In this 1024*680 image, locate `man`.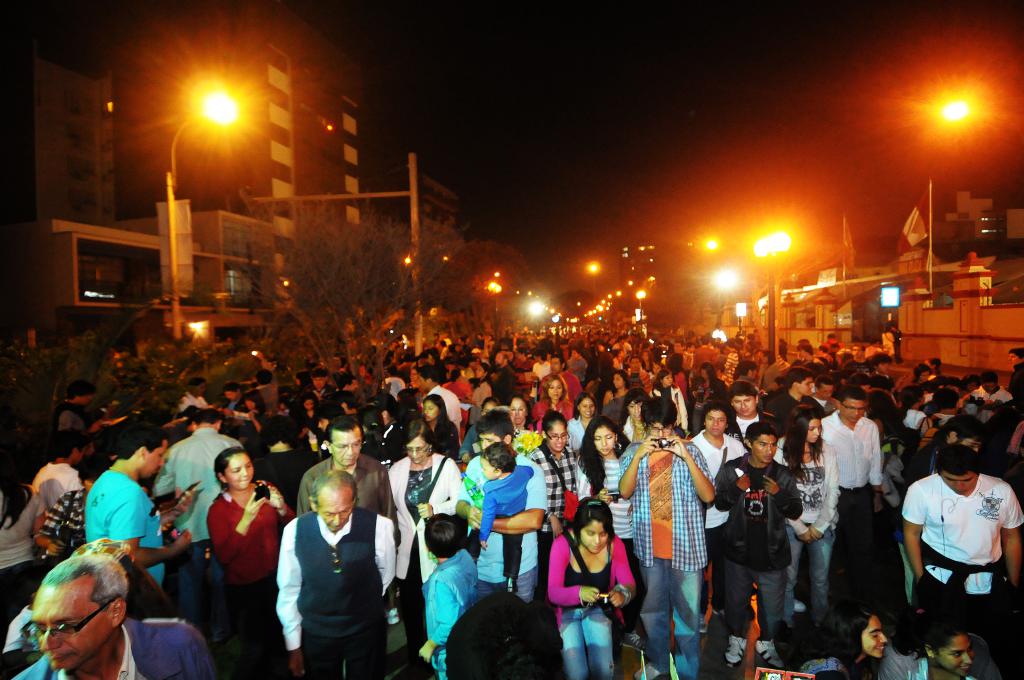
Bounding box: Rect(909, 421, 1016, 654).
